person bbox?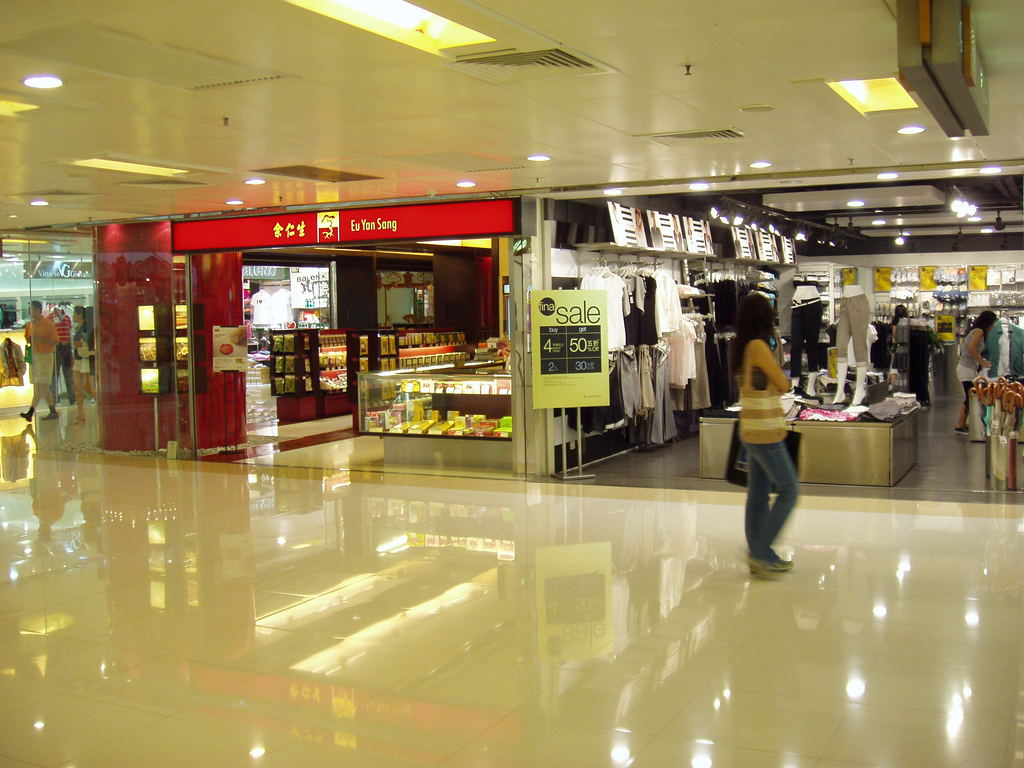
detection(68, 304, 102, 419)
